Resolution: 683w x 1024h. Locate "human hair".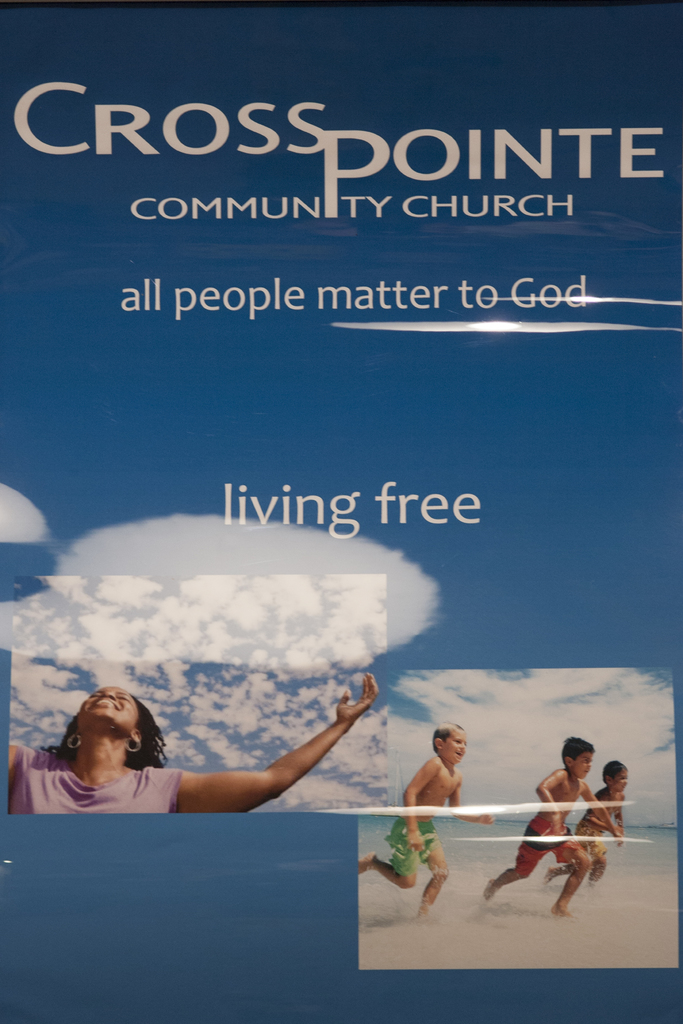
604:758:629:785.
